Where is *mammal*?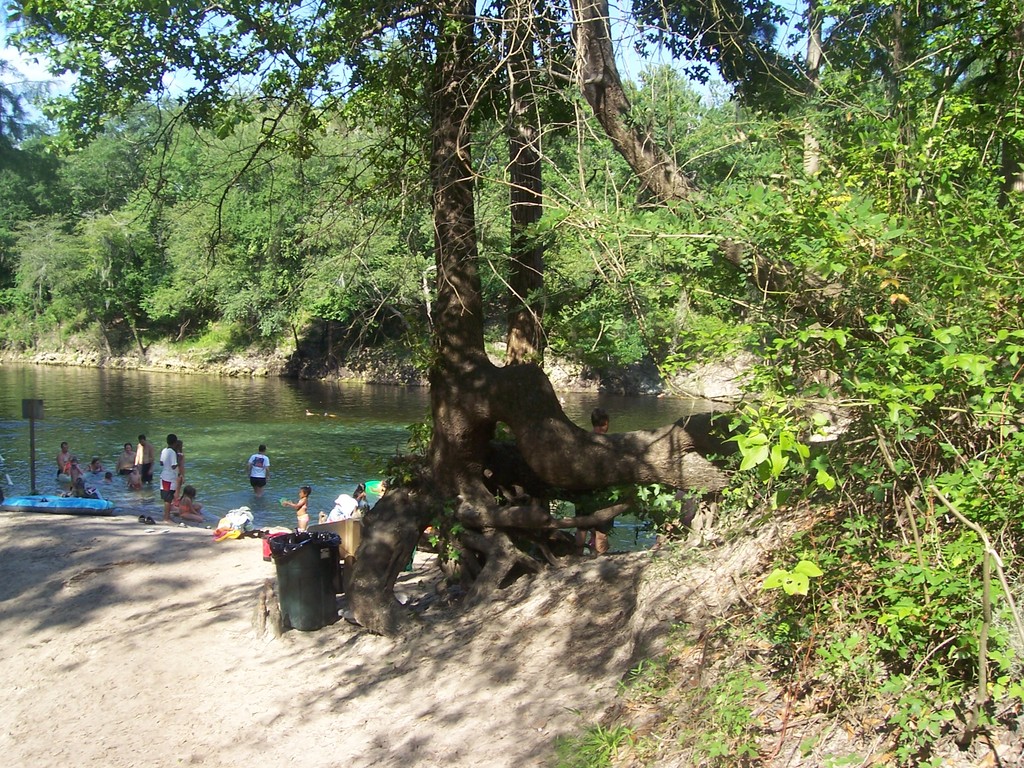
select_region(116, 444, 136, 474).
